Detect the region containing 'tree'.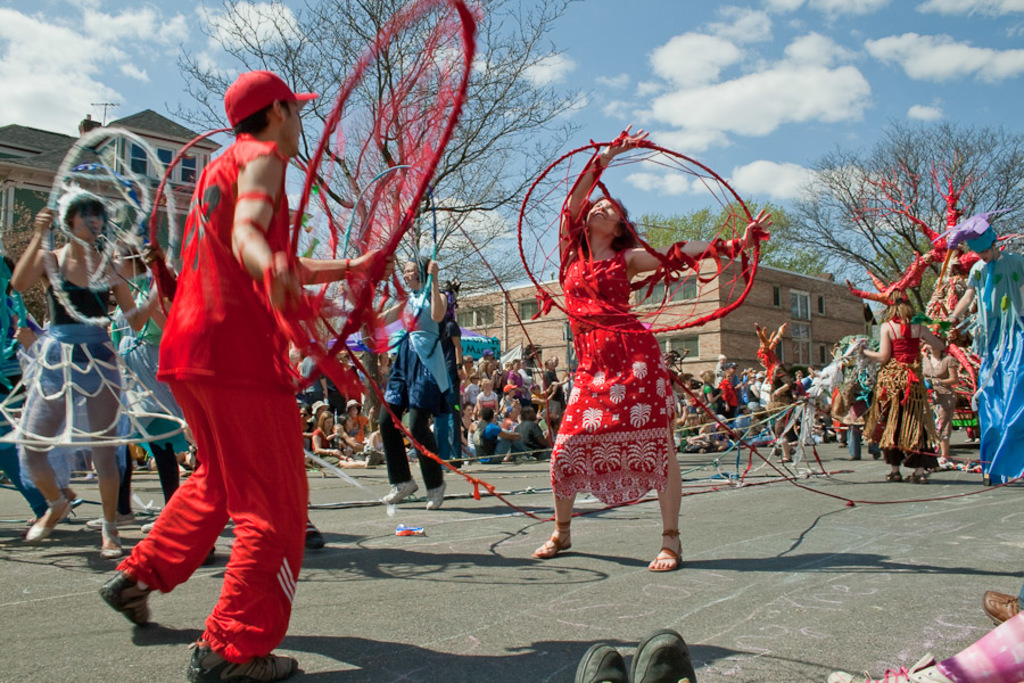
{"left": 156, "top": 0, "right": 609, "bottom": 421}.
